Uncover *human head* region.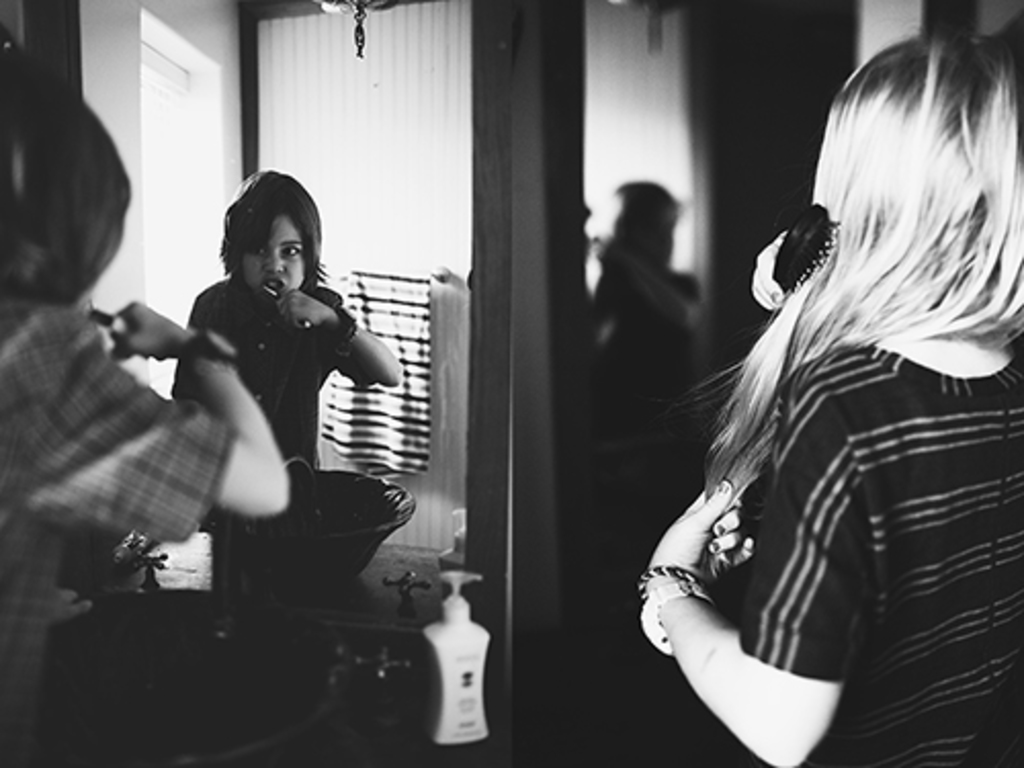
Uncovered: [815,33,1022,295].
